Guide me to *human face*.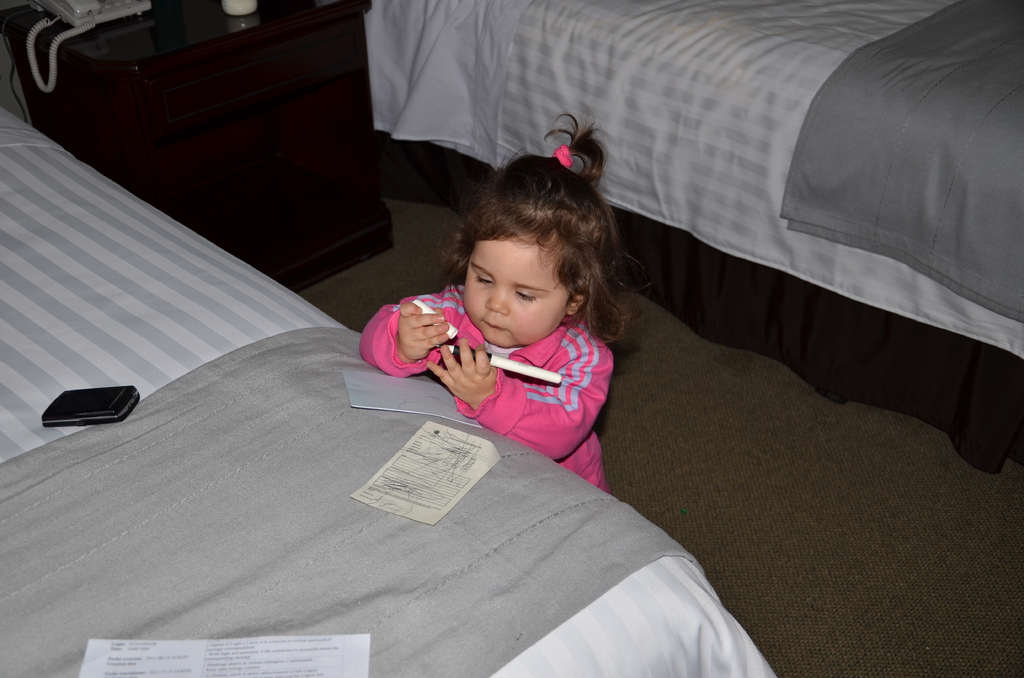
Guidance: rect(457, 241, 566, 344).
